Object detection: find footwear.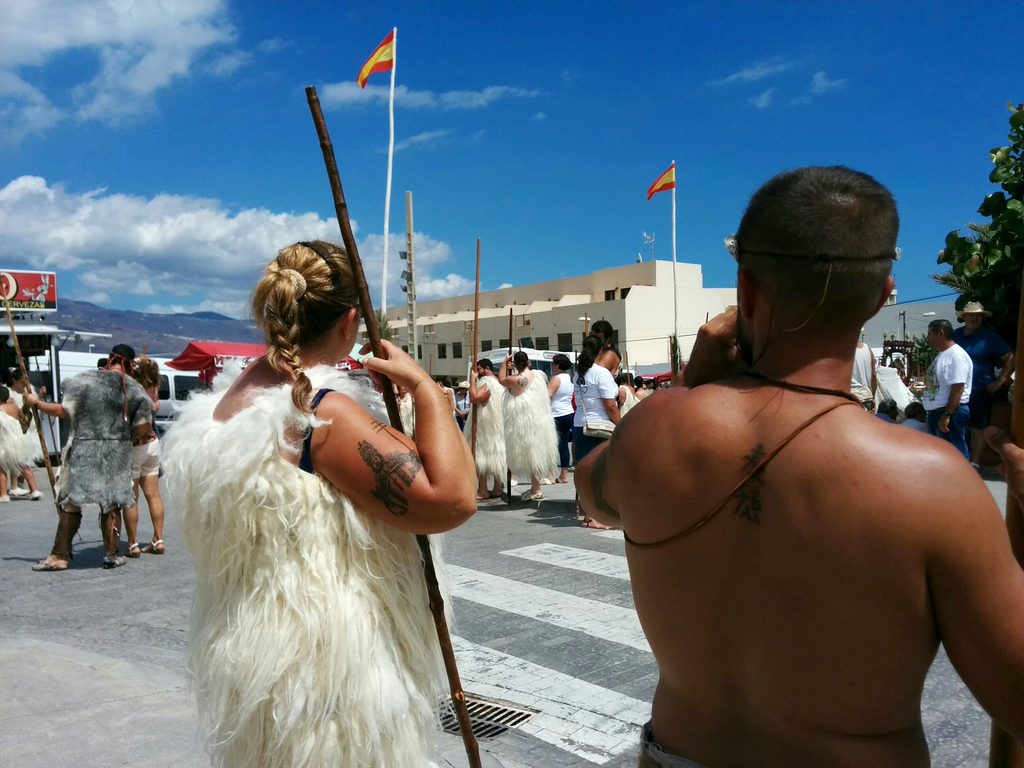
bbox(24, 487, 41, 499).
